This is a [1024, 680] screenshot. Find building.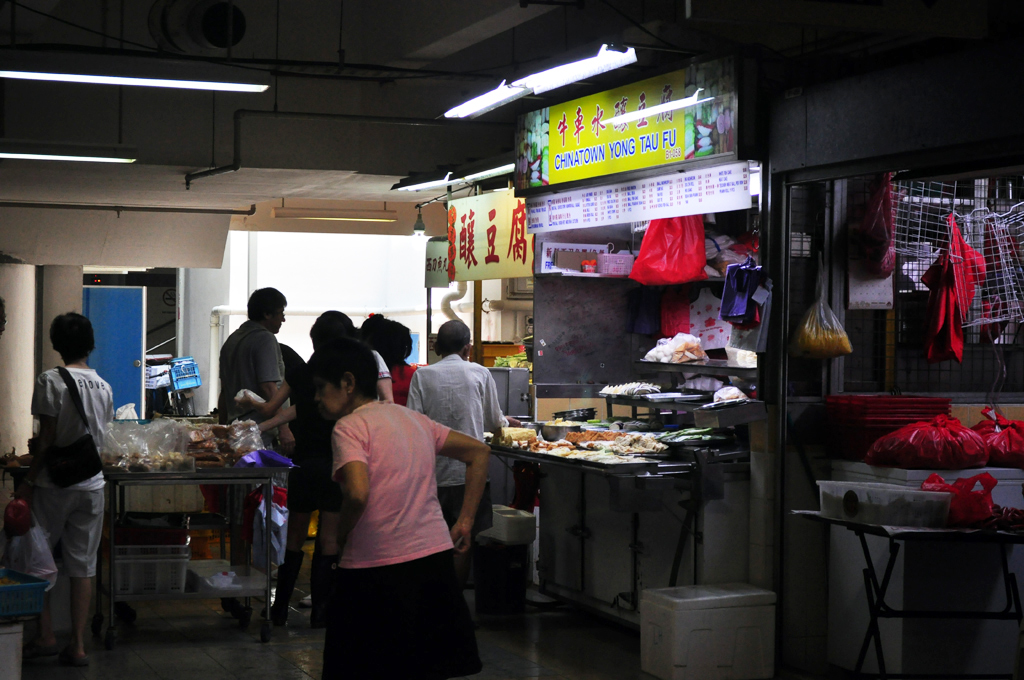
Bounding box: Rect(0, 0, 1023, 679).
